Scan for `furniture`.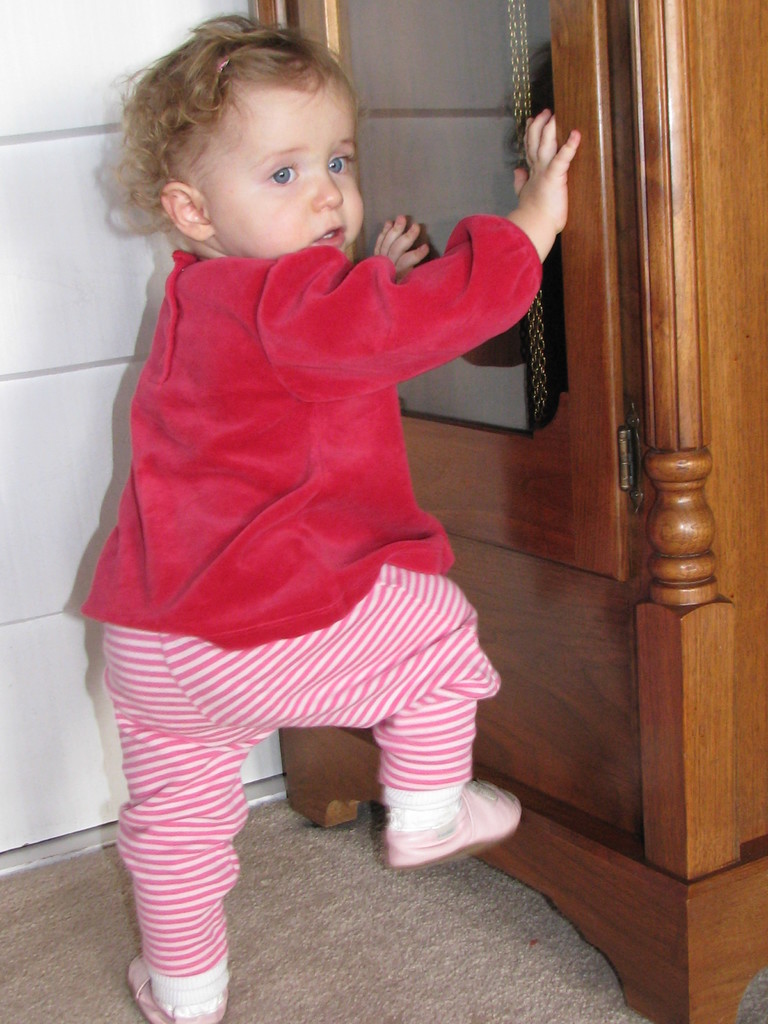
Scan result: region(246, 0, 767, 1023).
